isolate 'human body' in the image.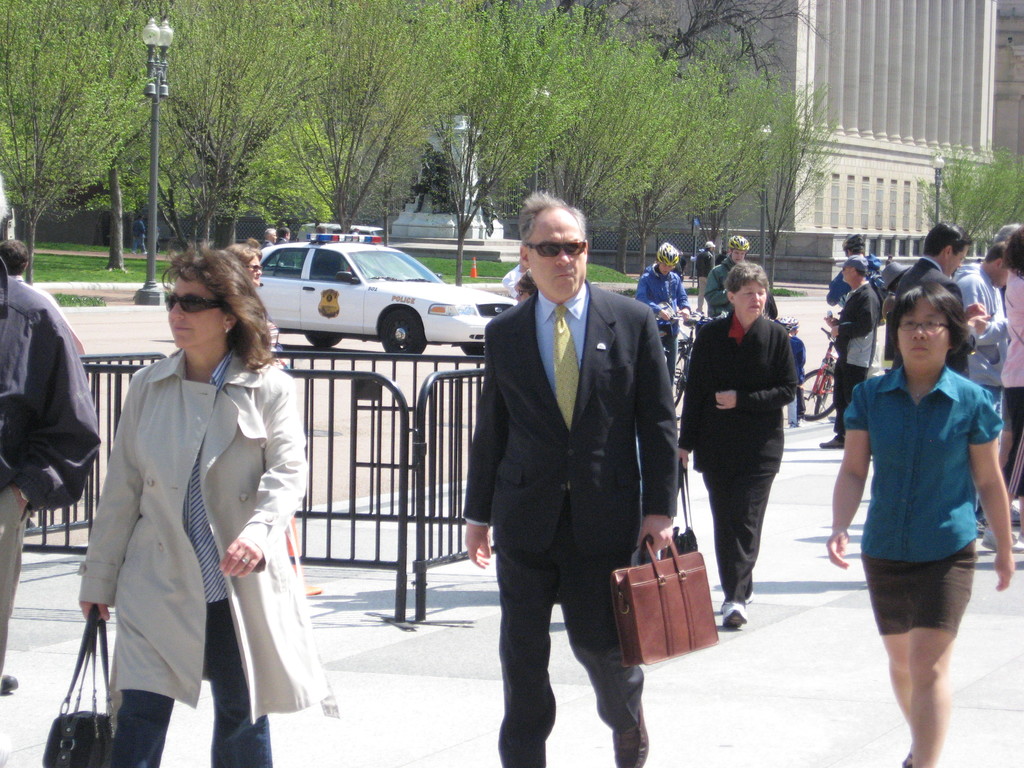
Isolated region: box(75, 337, 313, 767).
